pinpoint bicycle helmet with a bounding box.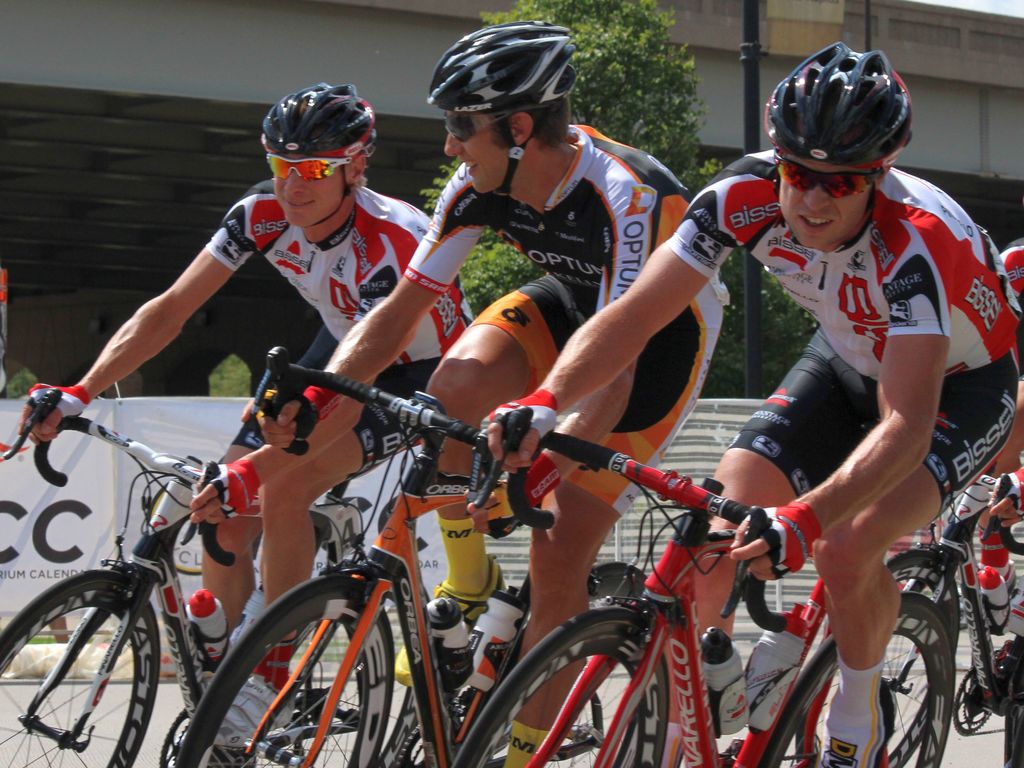
pyautogui.locateOnScreen(765, 42, 915, 170).
